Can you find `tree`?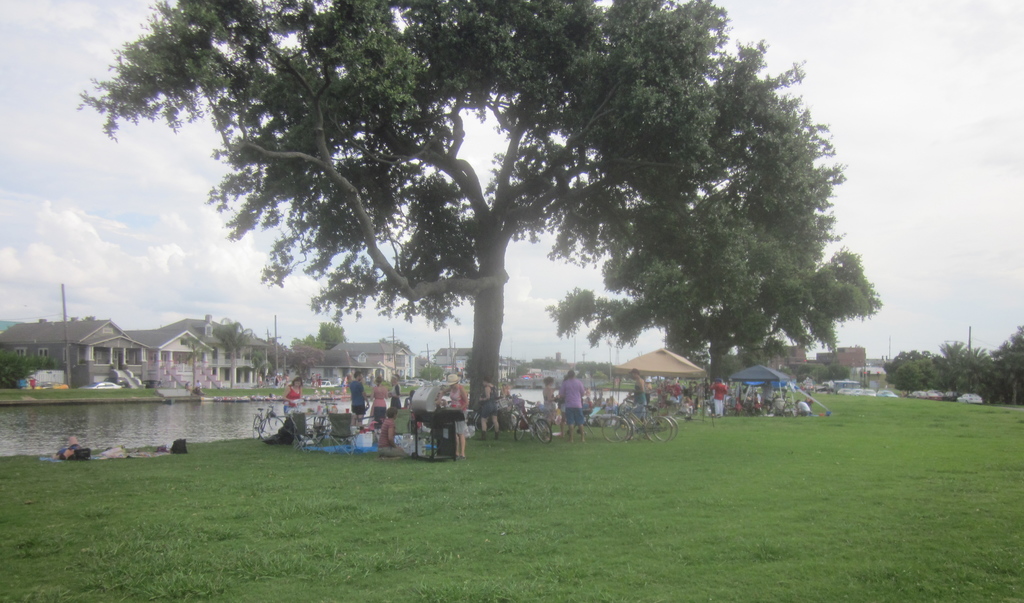
Yes, bounding box: bbox(977, 316, 1023, 409).
